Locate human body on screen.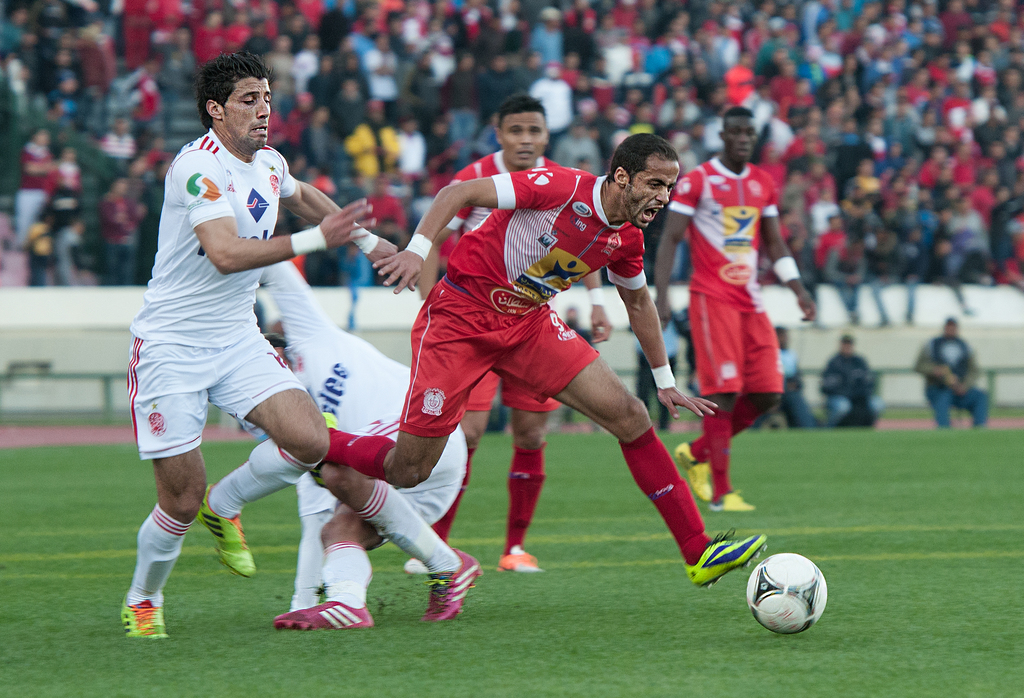
On screen at <box>940,85,973,139</box>.
